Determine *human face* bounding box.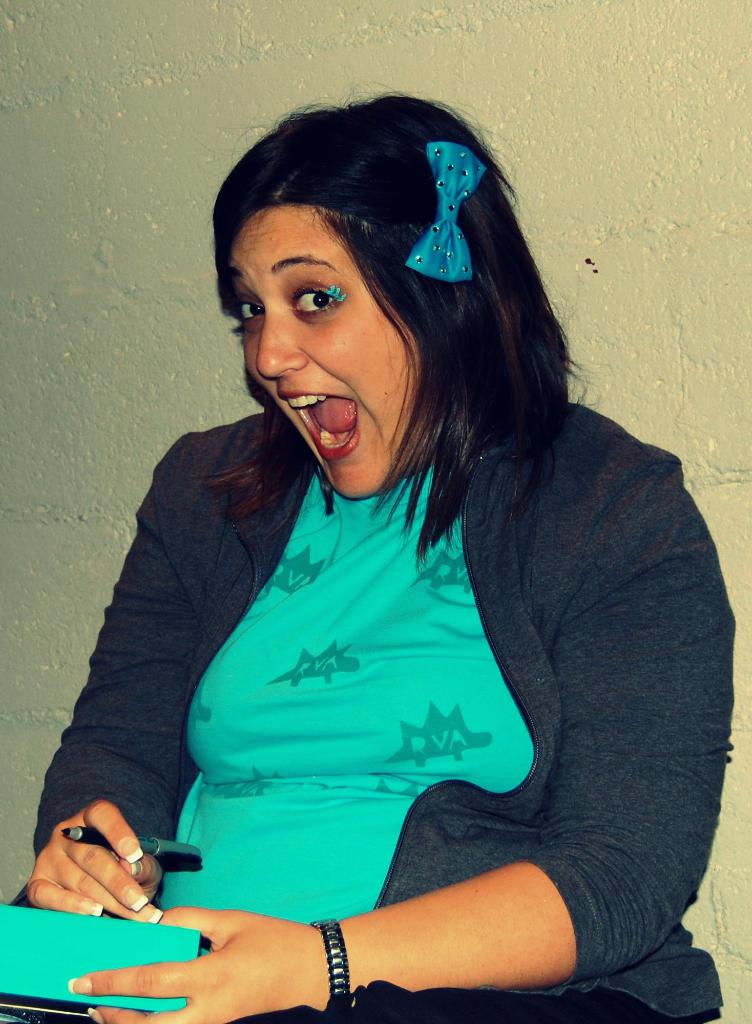
Determined: rect(223, 204, 421, 503).
